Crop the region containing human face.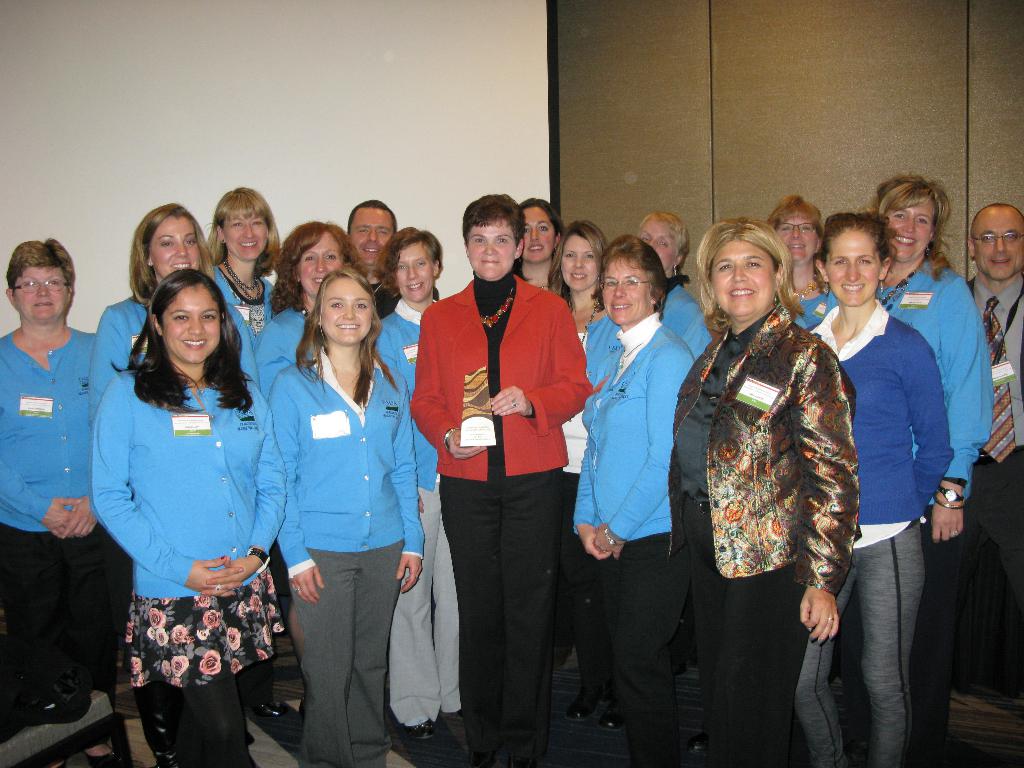
Crop region: l=824, t=233, r=881, b=307.
